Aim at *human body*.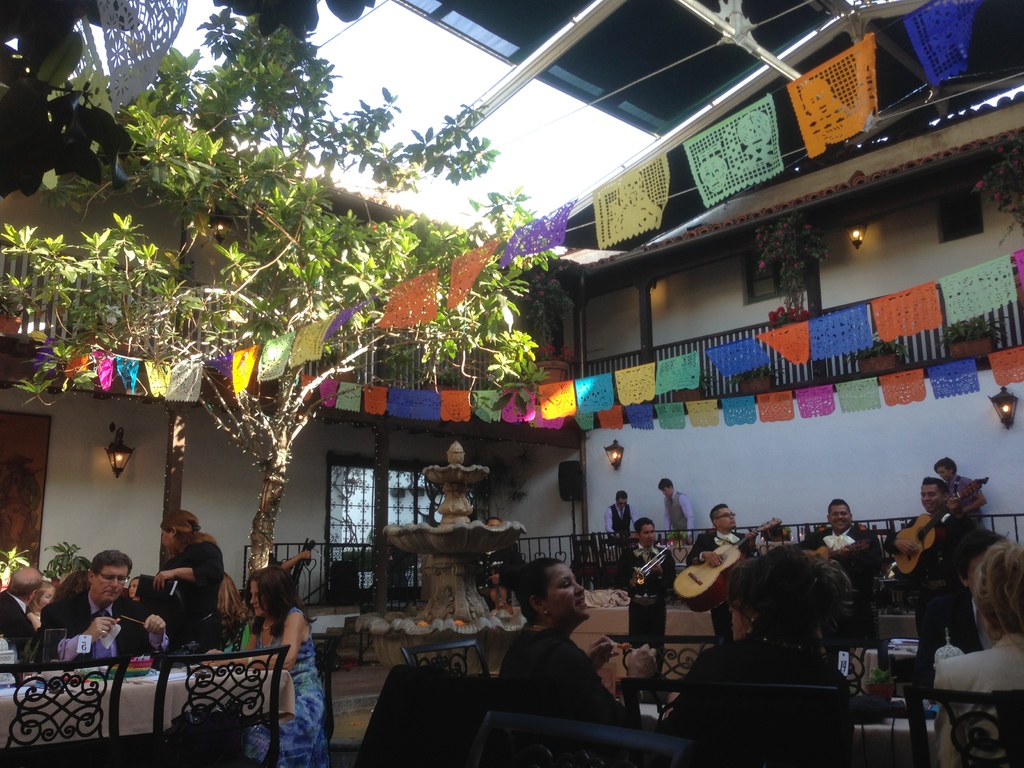
Aimed at [0,558,36,653].
